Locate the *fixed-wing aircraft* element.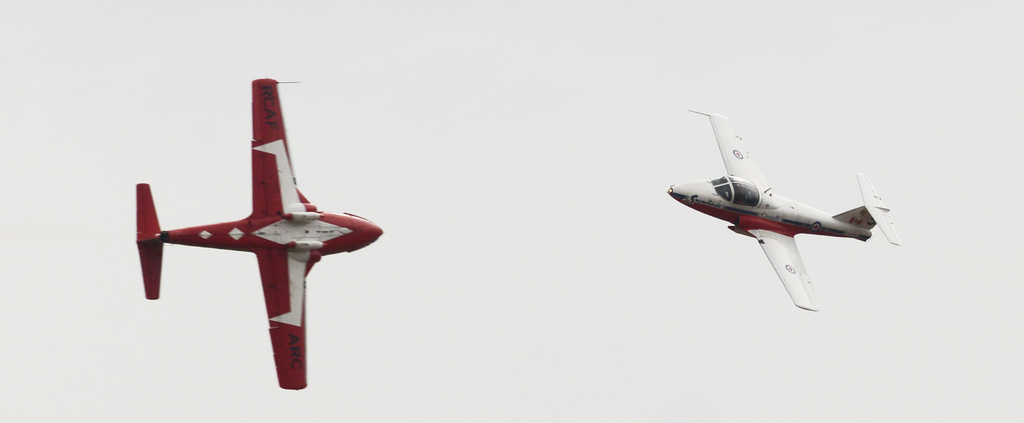
Element bbox: [x1=663, y1=109, x2=902, y2=311].
